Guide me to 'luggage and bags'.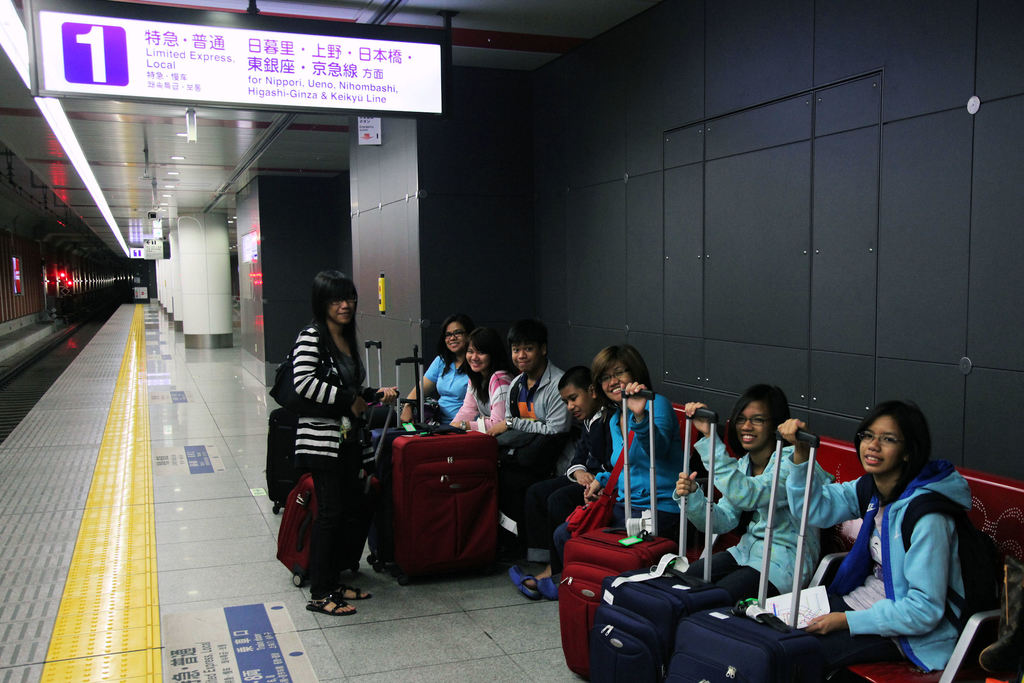
Guidance: detection(372, 354, 467, 467).
